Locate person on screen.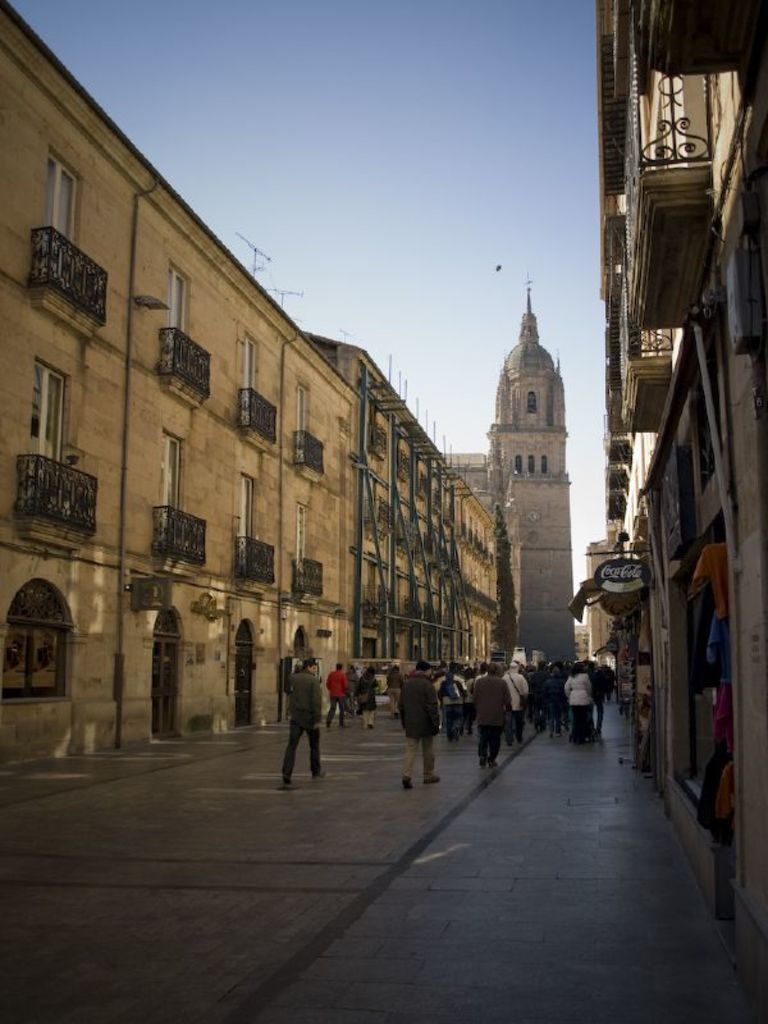
On screen at {"left": 468, "top": 660, "right": 492, "bottom": 741}.
